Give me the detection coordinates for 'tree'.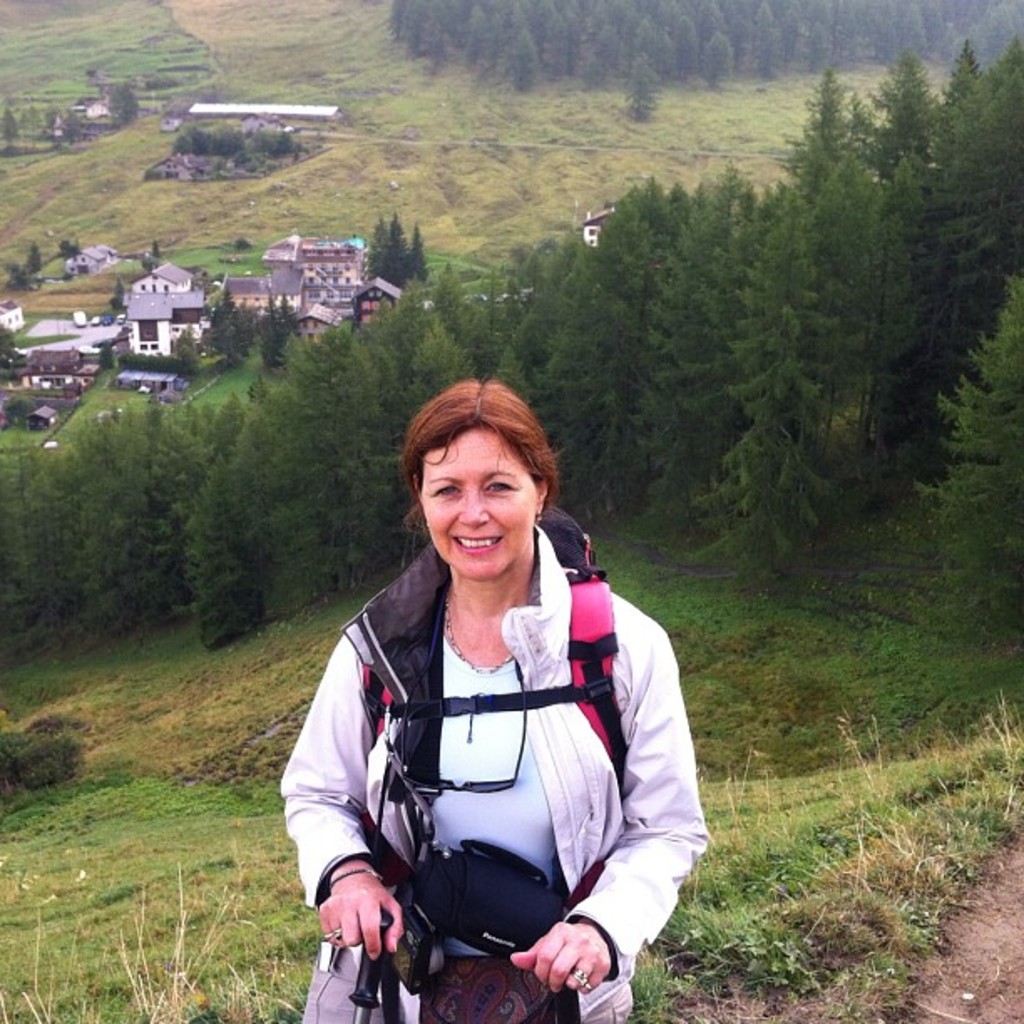
[left=562, top=321, right=631, bottom=510].
